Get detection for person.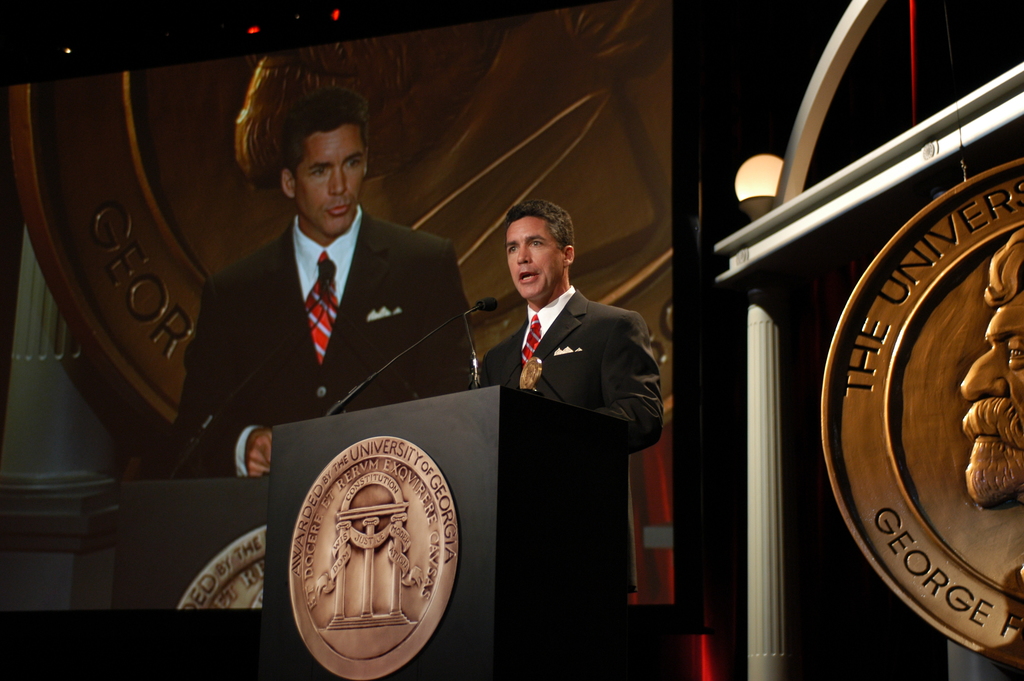
Detection: [x1=480, y1=198, x2=668, y2=611].
